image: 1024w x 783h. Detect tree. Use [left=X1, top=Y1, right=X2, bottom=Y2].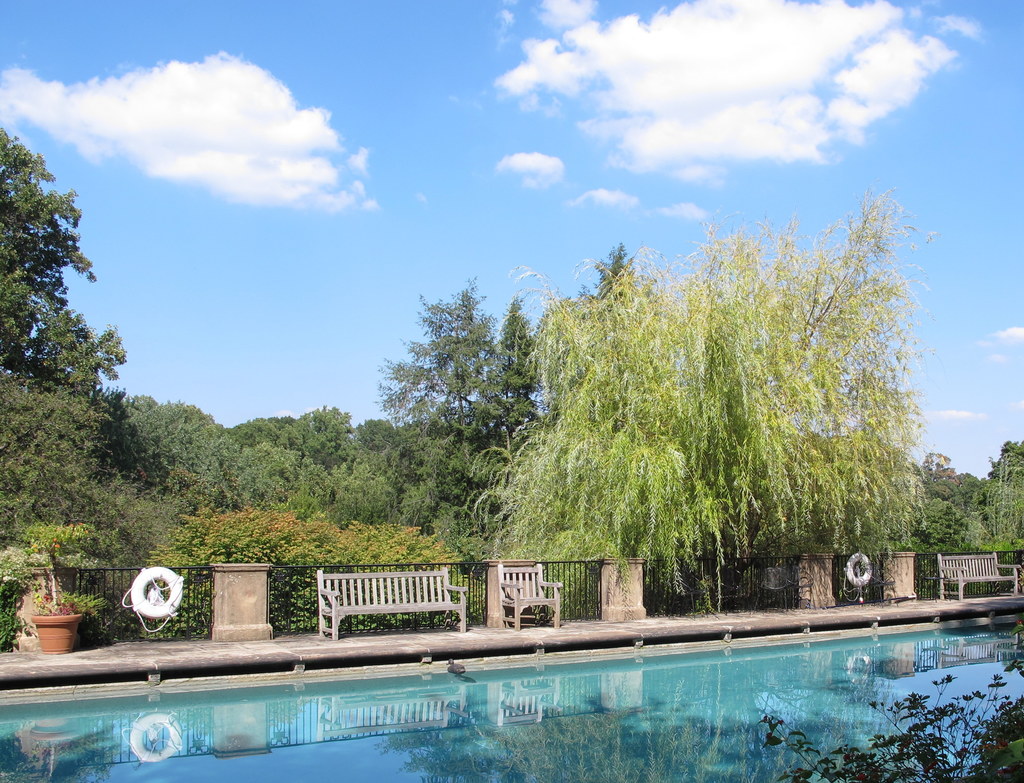
[left=4, top=152, right=125, bottom=567].
